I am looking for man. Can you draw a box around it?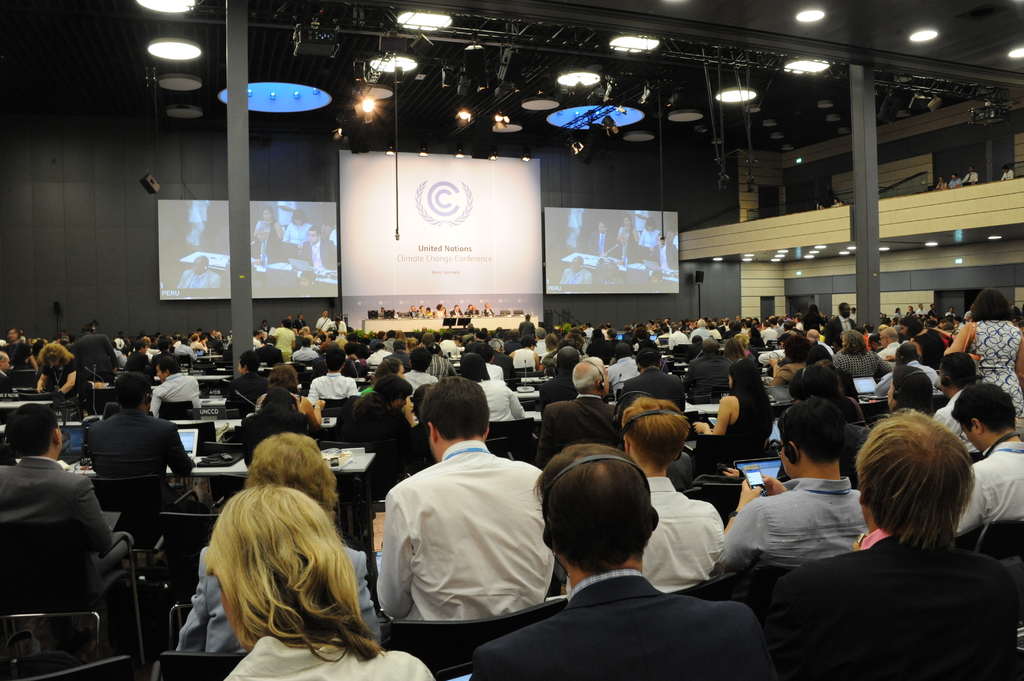
Sure, the bounding box is 376/373/555/621.
